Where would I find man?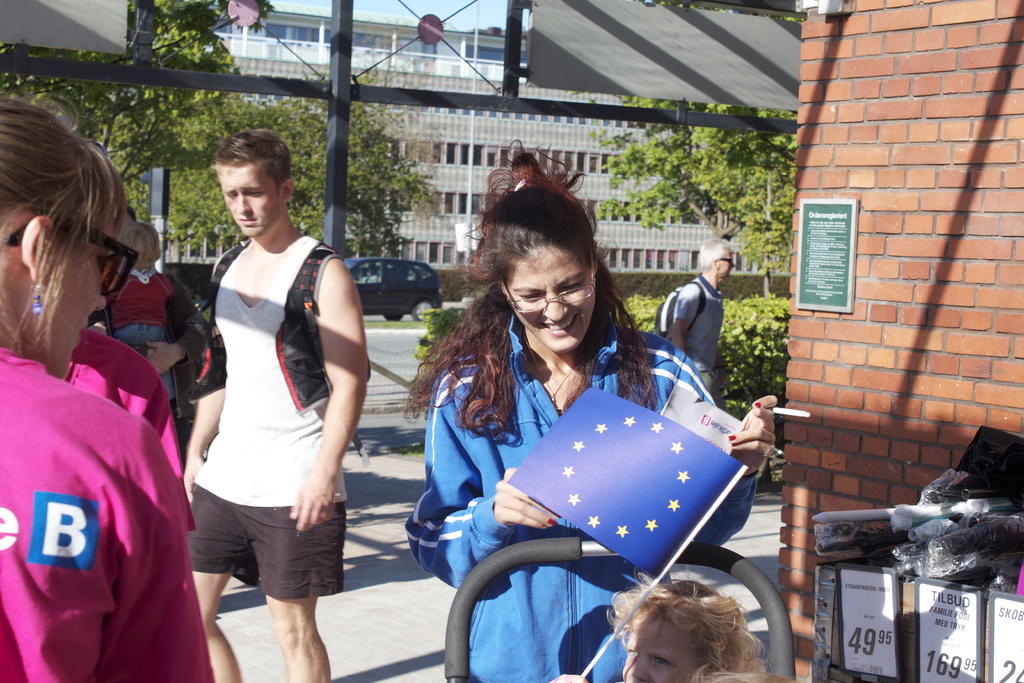
At <region>666, 236, 735, 411</region>.
